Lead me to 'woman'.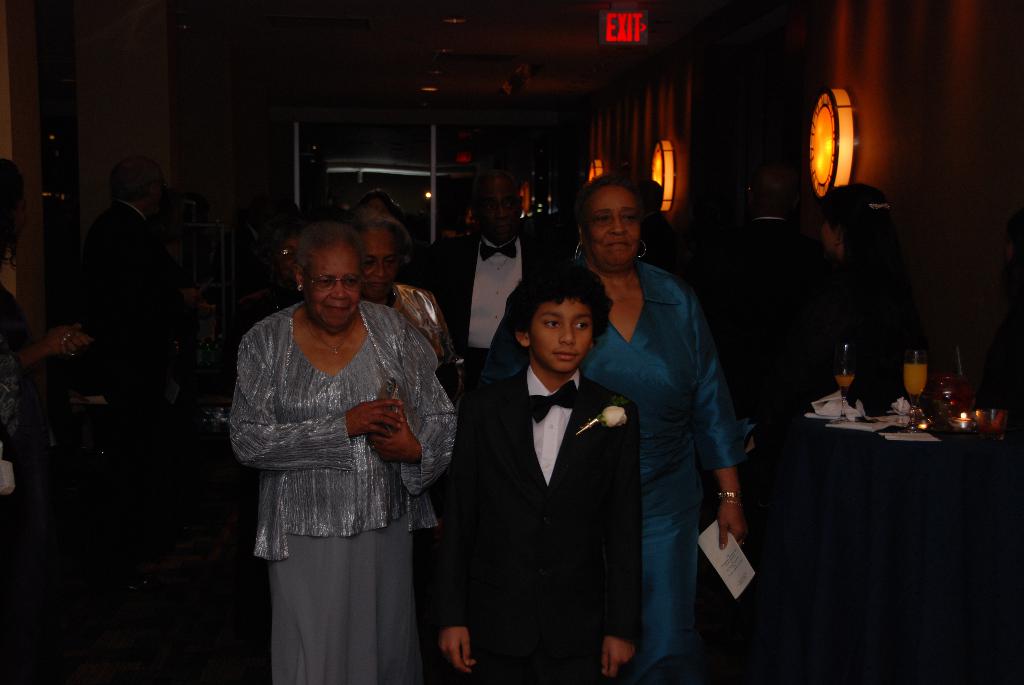
Lead to (left=481, top=172, right=746, bottom=684).
